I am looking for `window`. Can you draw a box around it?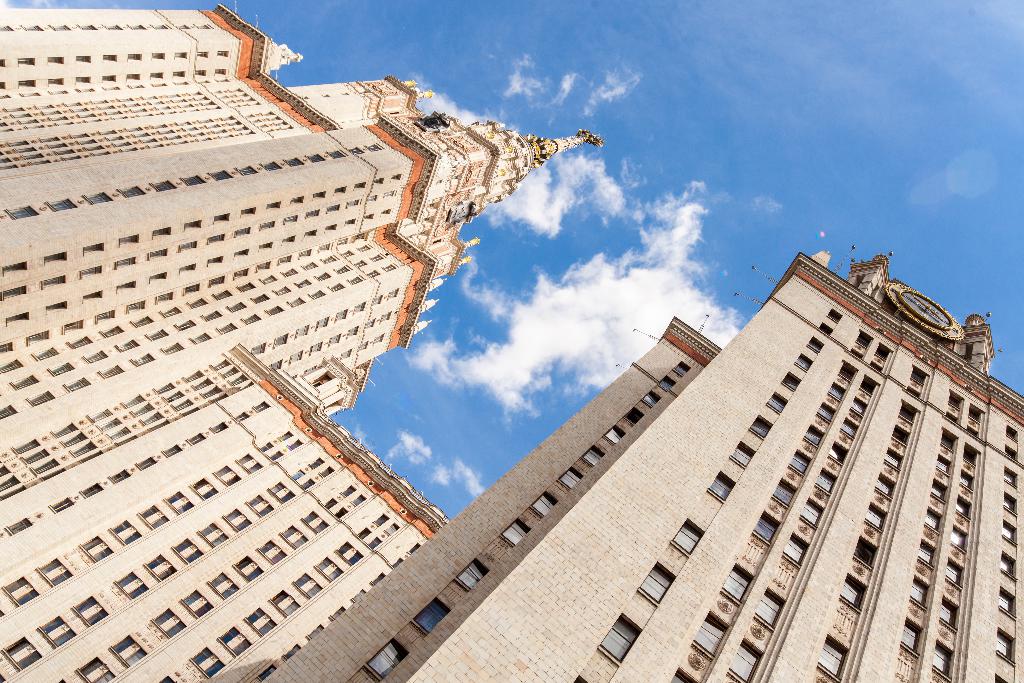
Sure, the bounding box is region(840, 415, 855, 433).
